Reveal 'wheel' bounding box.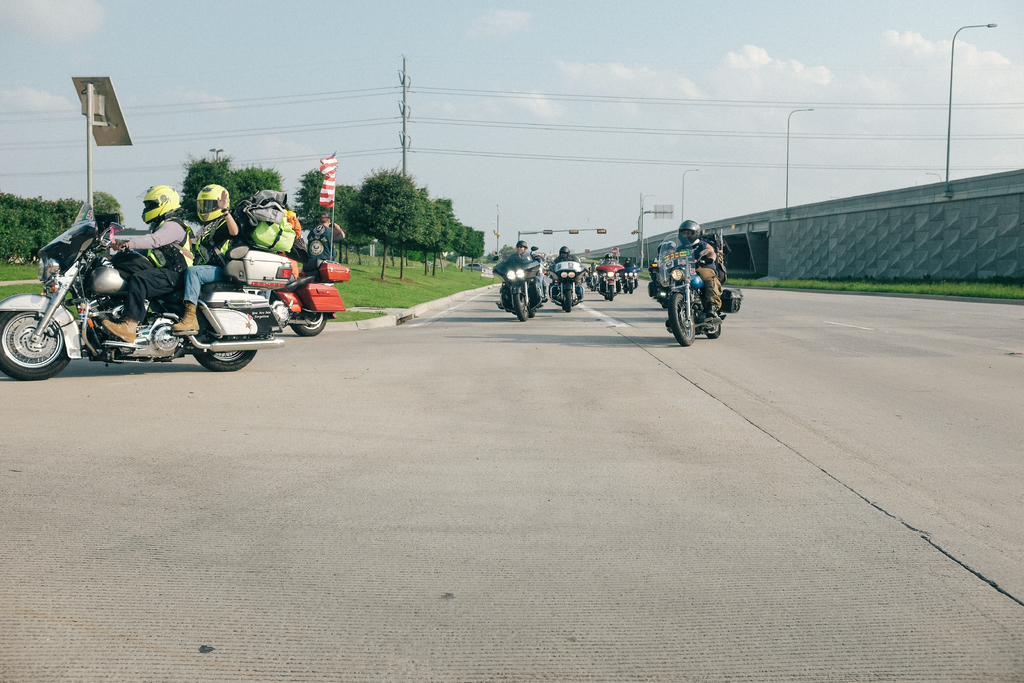
Revealed: {"left": 607, "top": 286, "right": 615, "bottom": 300}.
